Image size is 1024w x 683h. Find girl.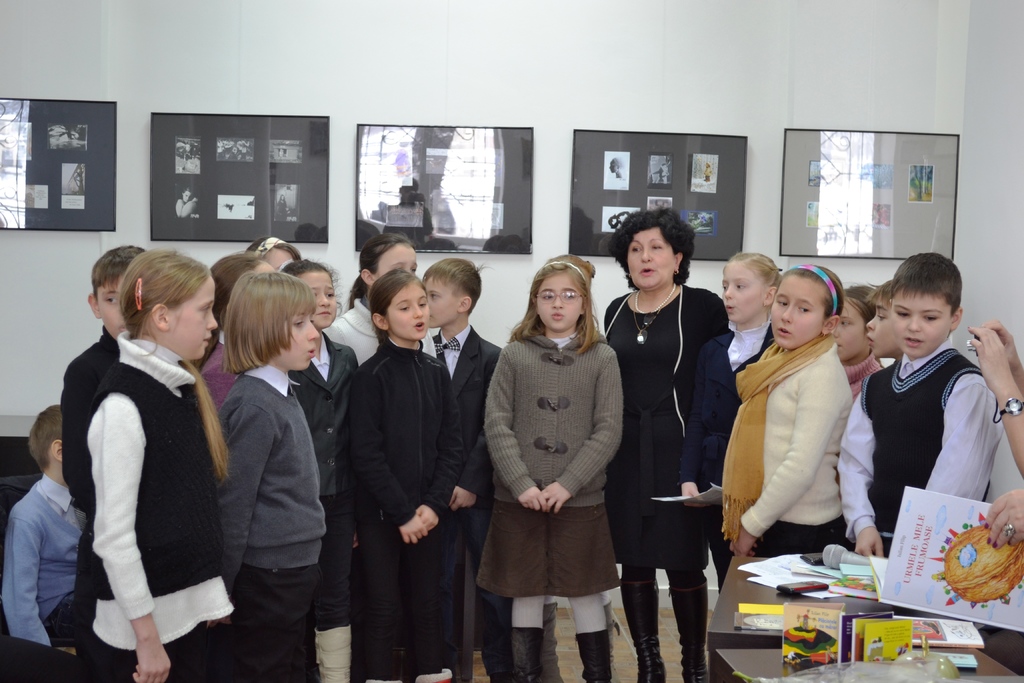
select_region(282, 257, 358, 682).
